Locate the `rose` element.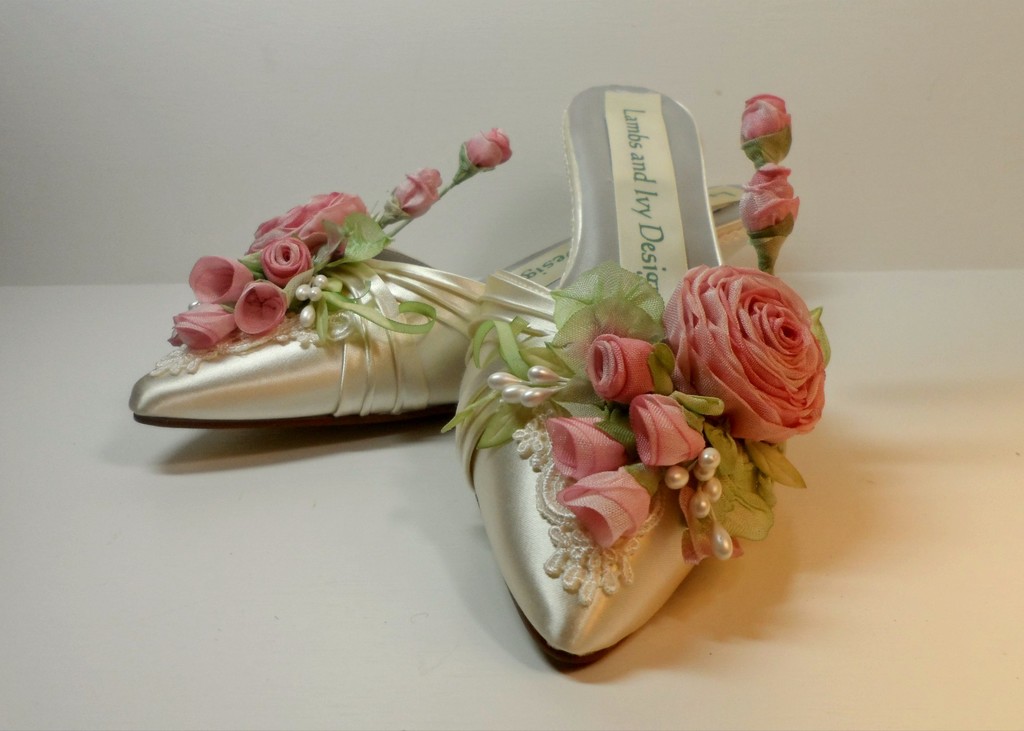
Element bbox: 398, 166, 445, 220.
